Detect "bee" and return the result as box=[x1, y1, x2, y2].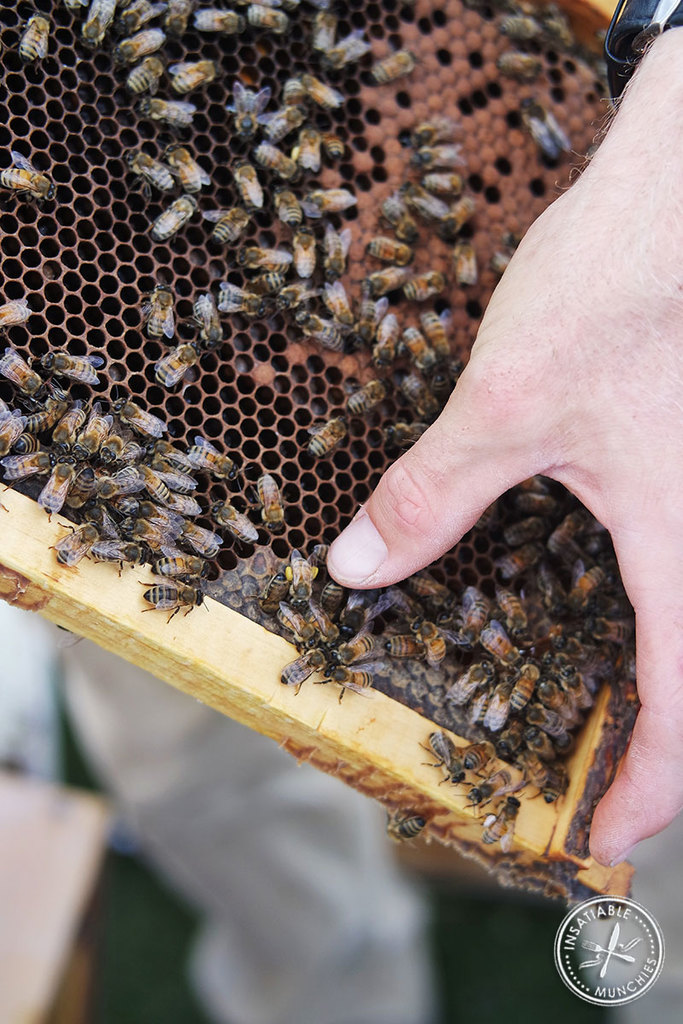
box=[388, 654, 429, 682].
